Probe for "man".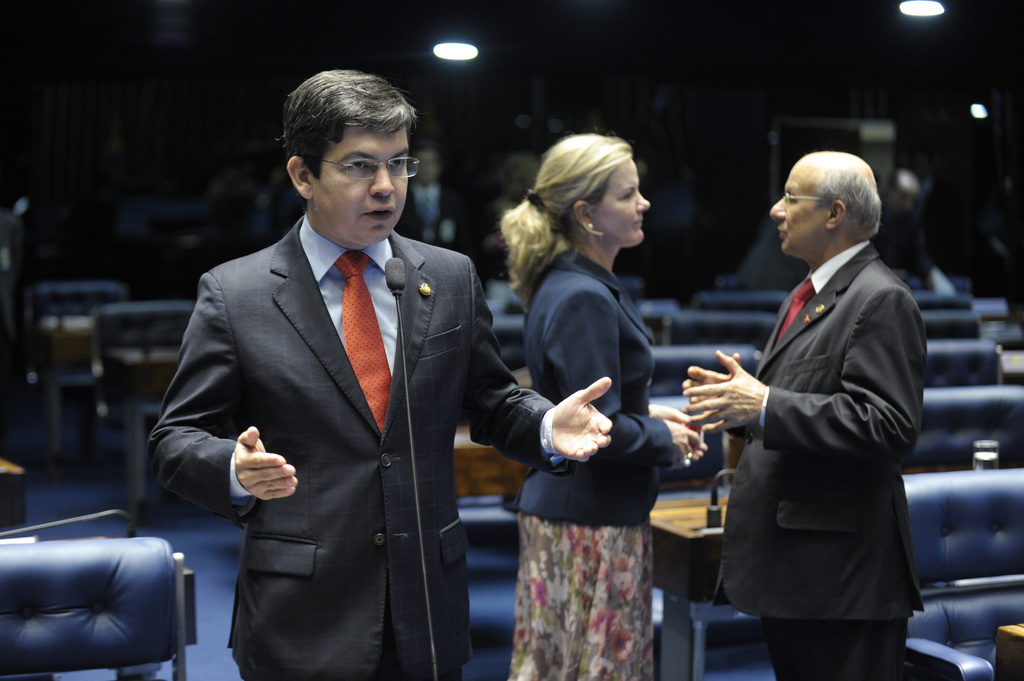
Probe result: x1=145 y1=66 x2=611 y2=680.
